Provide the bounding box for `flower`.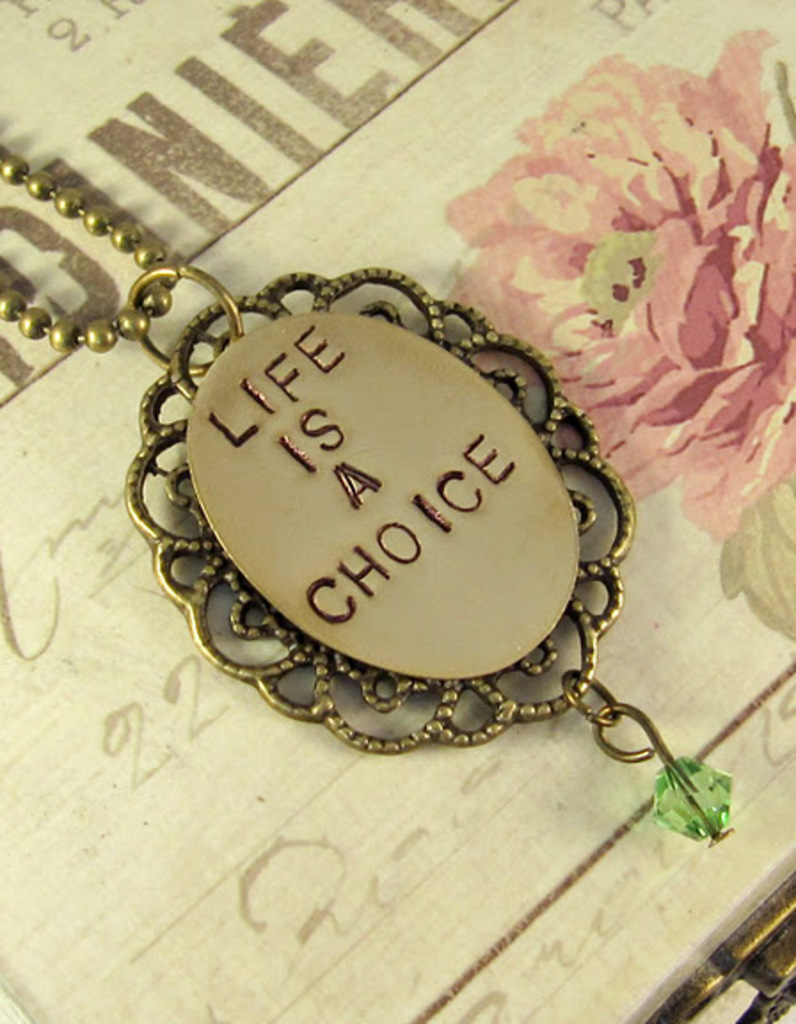
{"left": 446, "top": 25, "right": 794, "bottom": 549}.
